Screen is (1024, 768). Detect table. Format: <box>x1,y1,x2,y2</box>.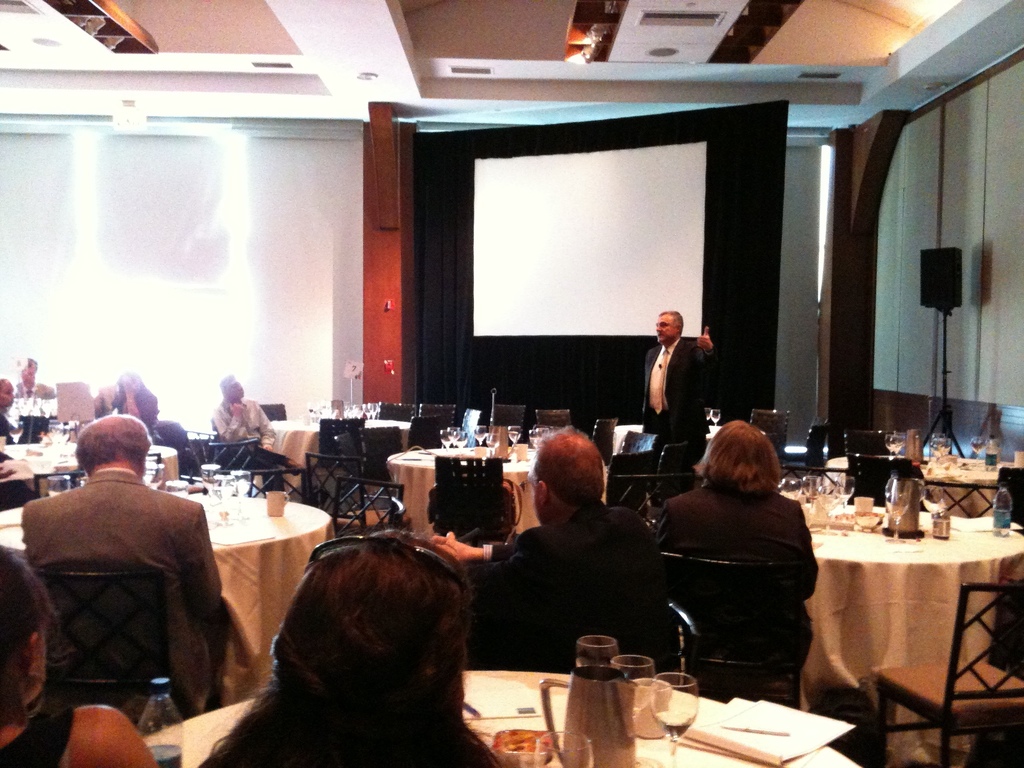
<box>824,442,1023,522</box>.
